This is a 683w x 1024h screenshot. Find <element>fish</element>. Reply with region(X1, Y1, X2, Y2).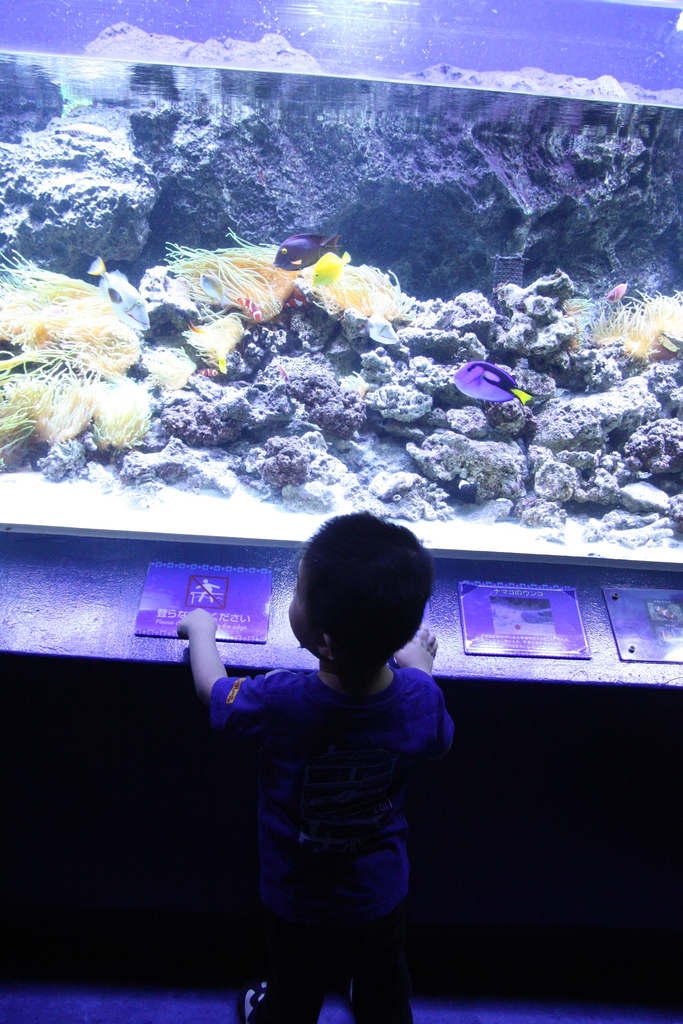
region(452, 354, 532, 401).
